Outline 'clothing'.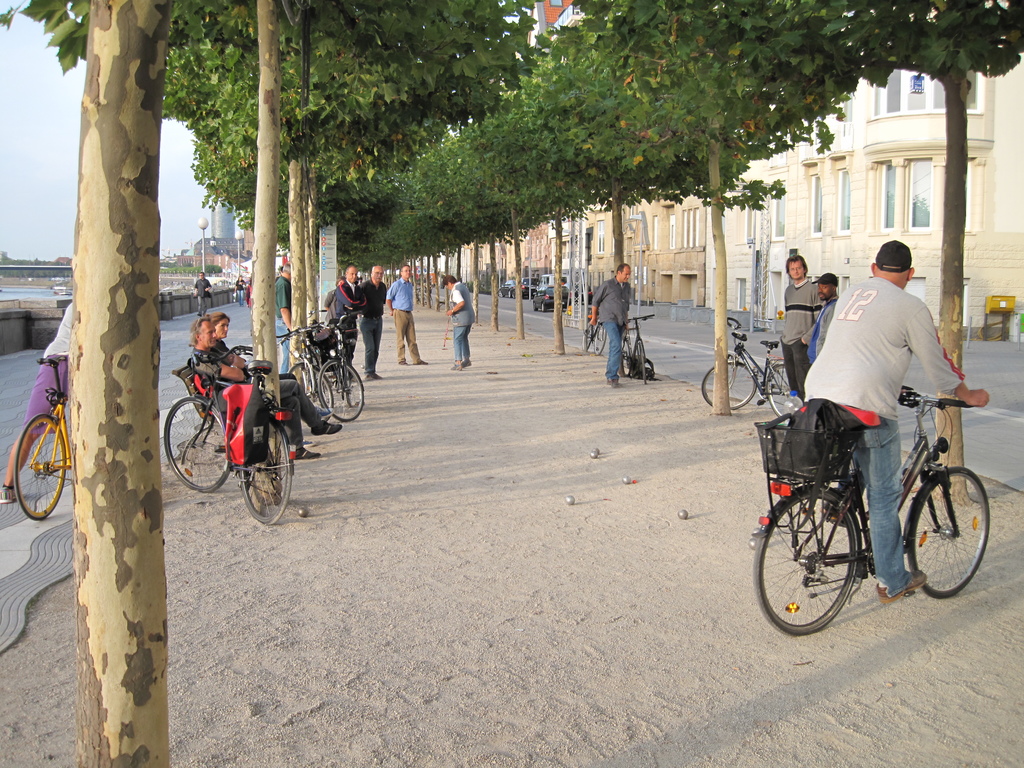
Outline: [x1=275, y1=274, x2=290, y2=371].
